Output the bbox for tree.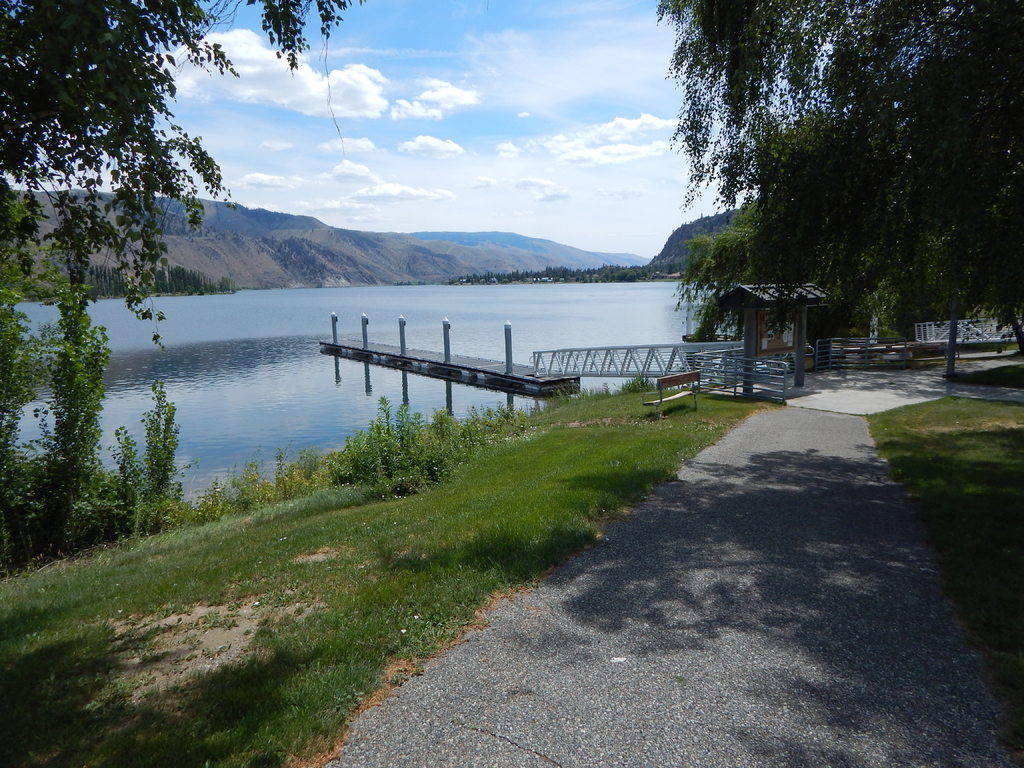
box(657, 0, 1023, 370).
